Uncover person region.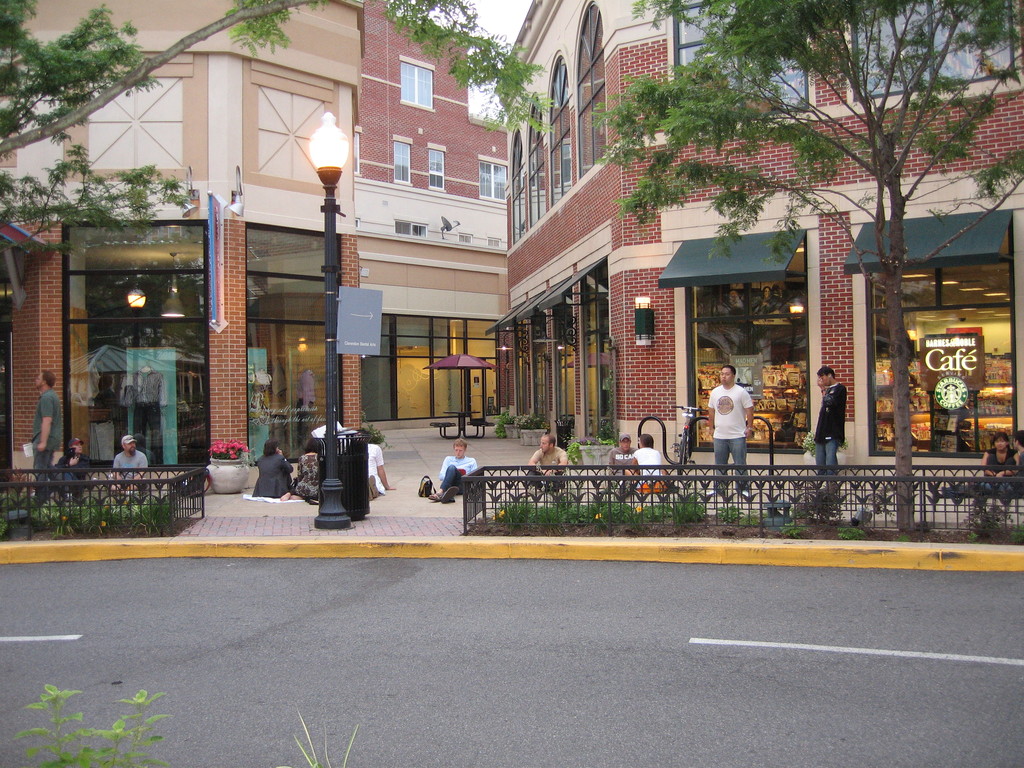
Uncovered: l=708, t=346, r=764, b=481.
